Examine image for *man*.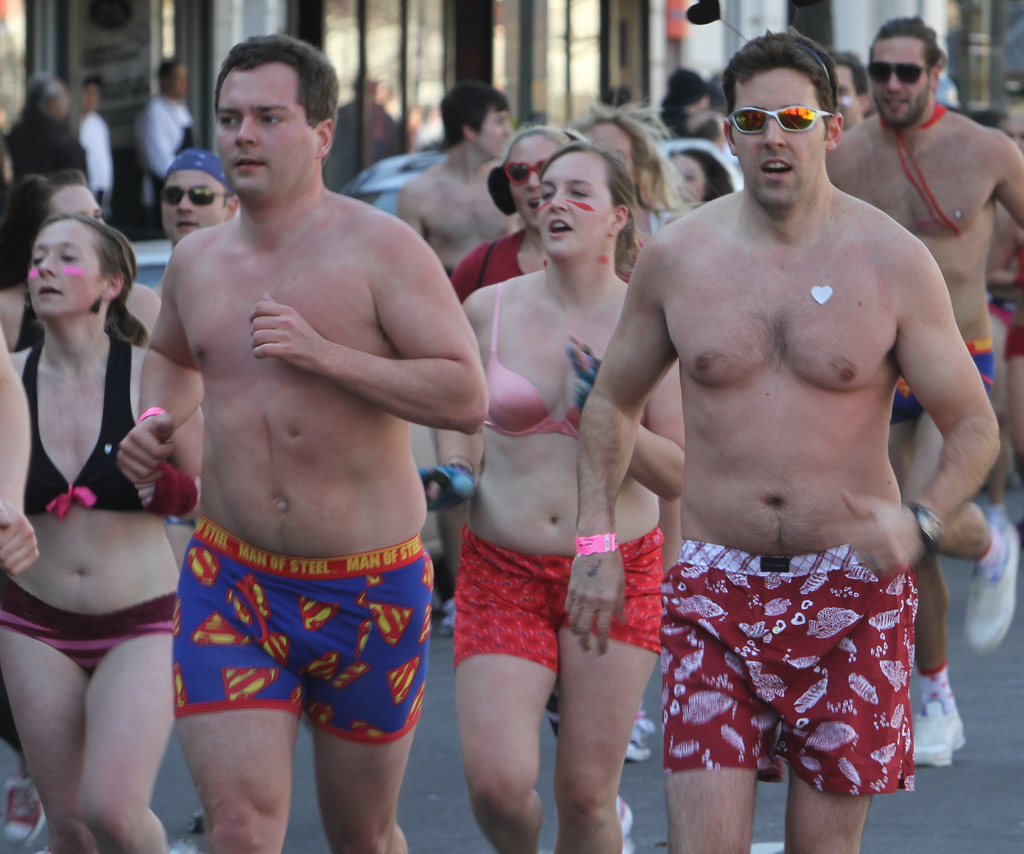
Examination result: select_region(129, 54, 193, 182).
